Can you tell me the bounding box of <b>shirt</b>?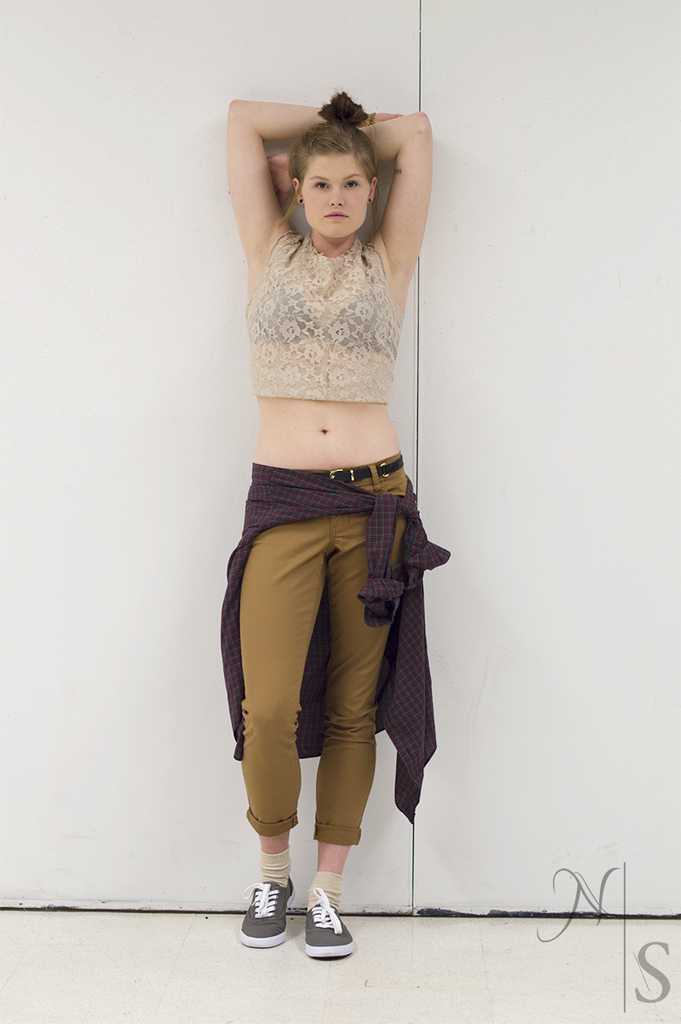
(213,459,451,823).
